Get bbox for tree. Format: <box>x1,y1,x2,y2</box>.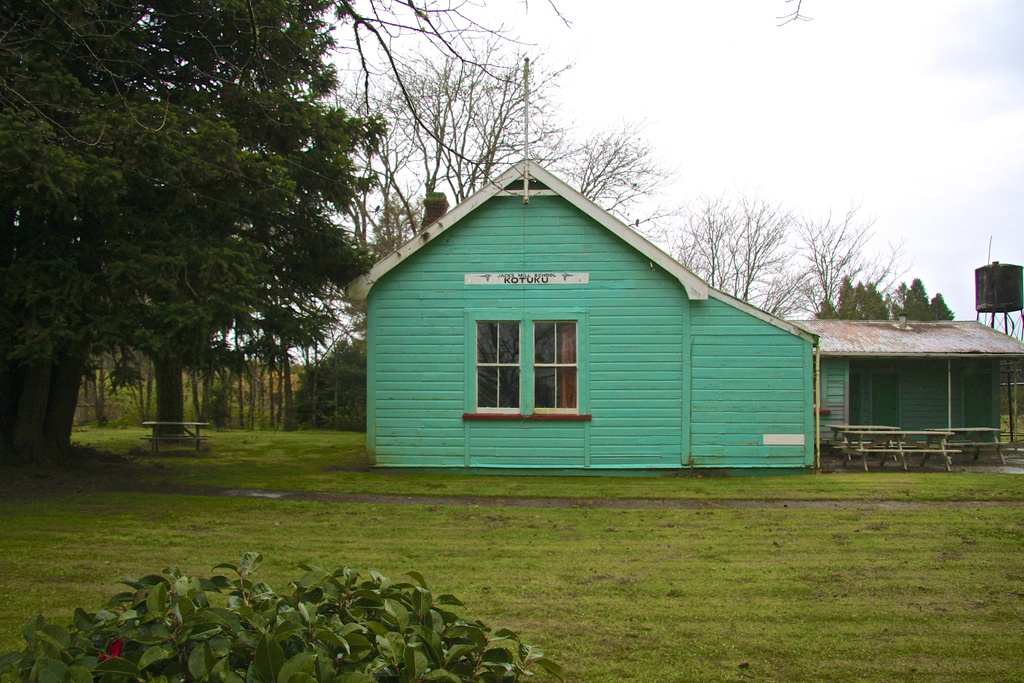
<box>897,276,960,321</box>.
